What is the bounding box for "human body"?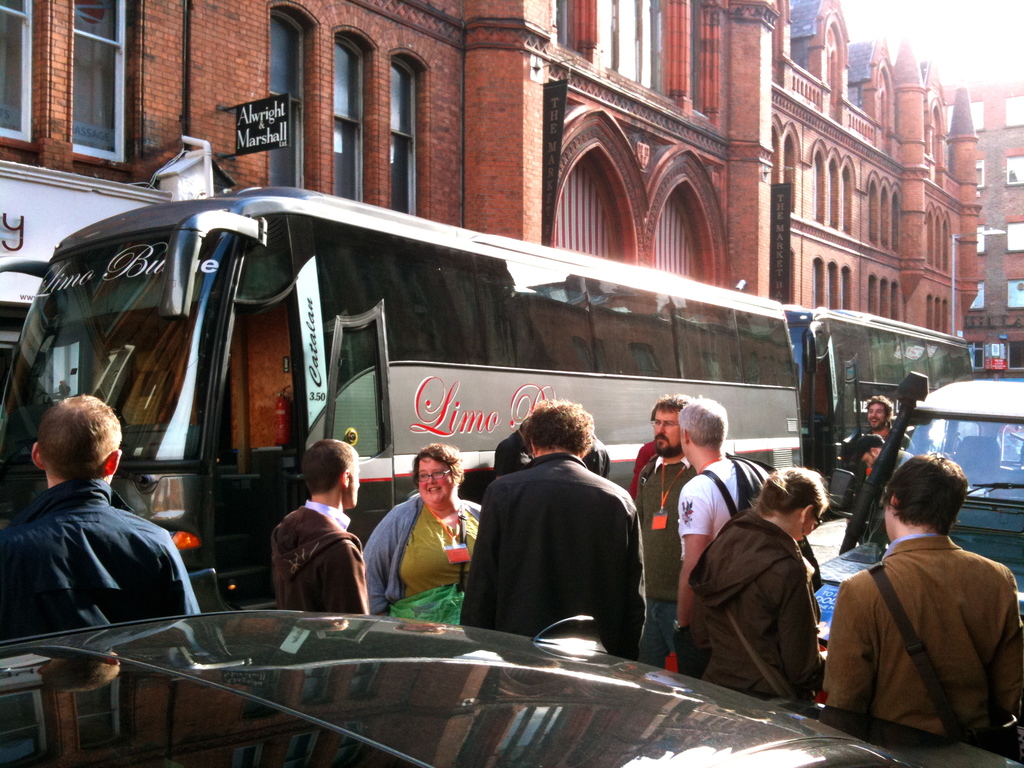
pyautogui.locateOnScreen(279, 497, 373, 617).
